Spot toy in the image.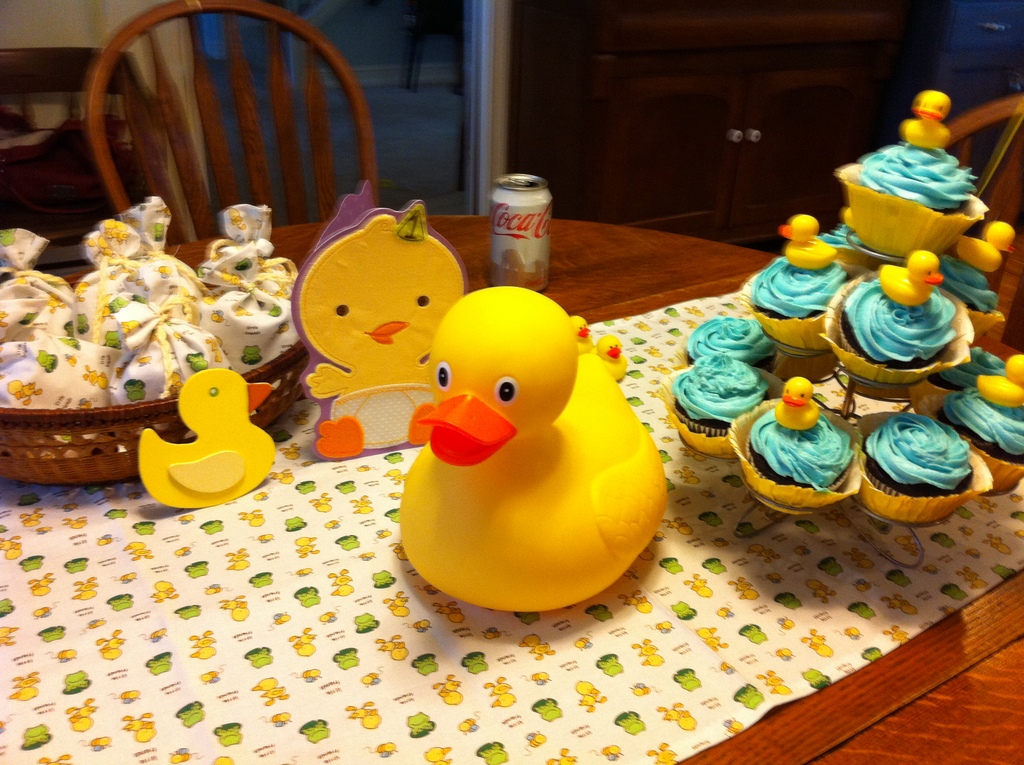
toy found at [973, 356, 1023, 406].
